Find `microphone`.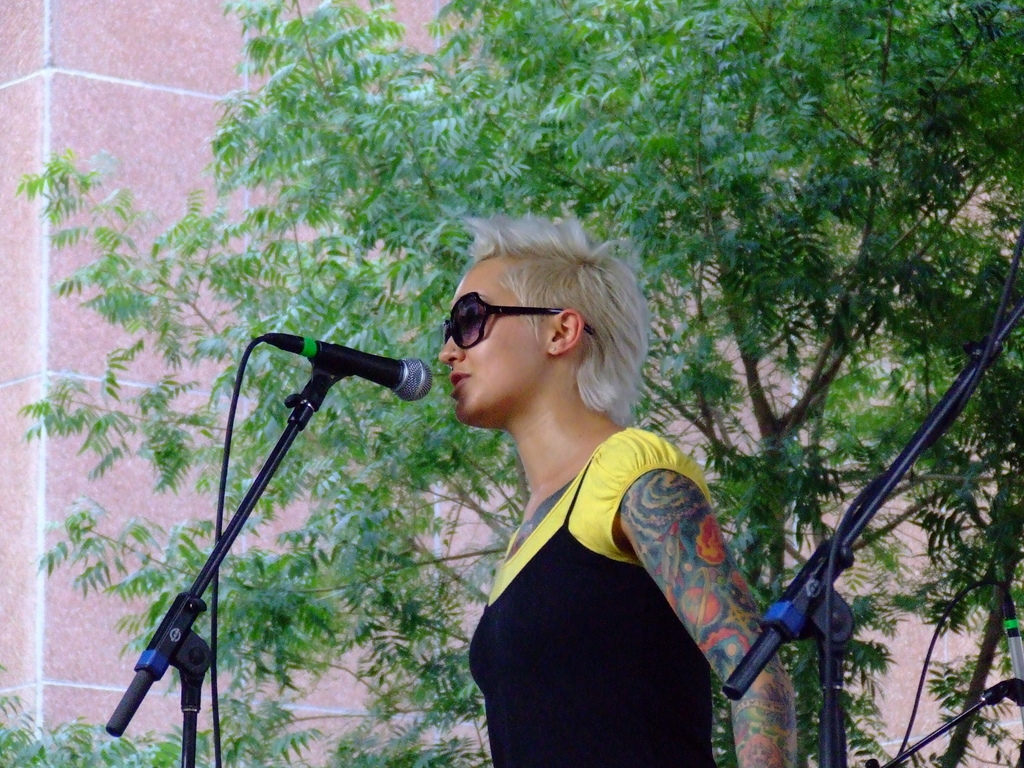
<bbox>86, 345, 392, 704</bbox>.
